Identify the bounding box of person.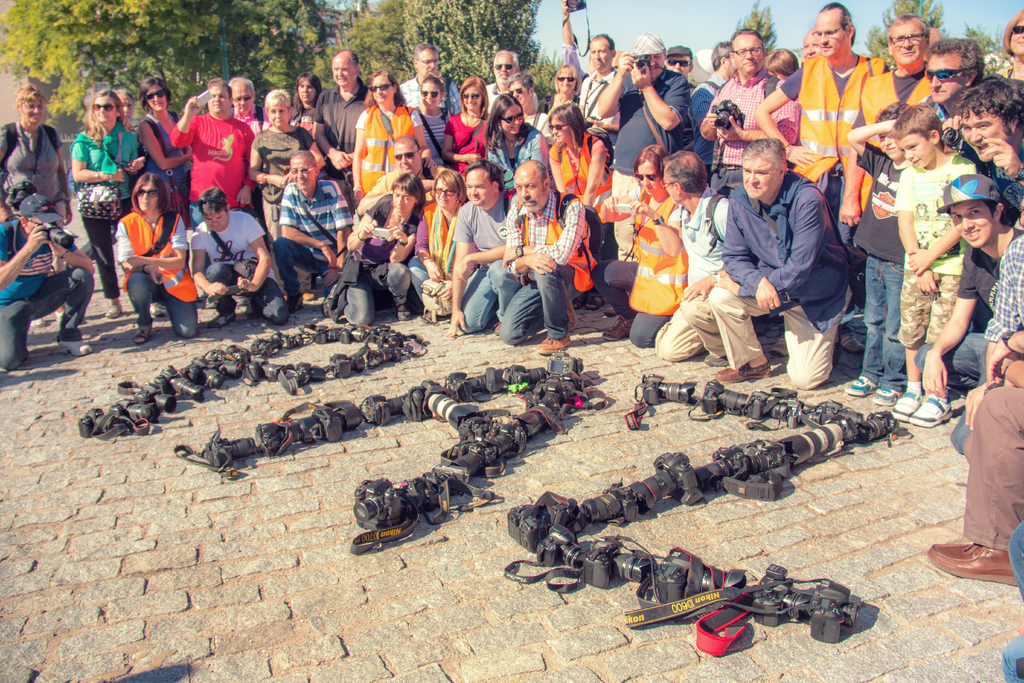
left=906, top=170, right=1023, bottom=447.
